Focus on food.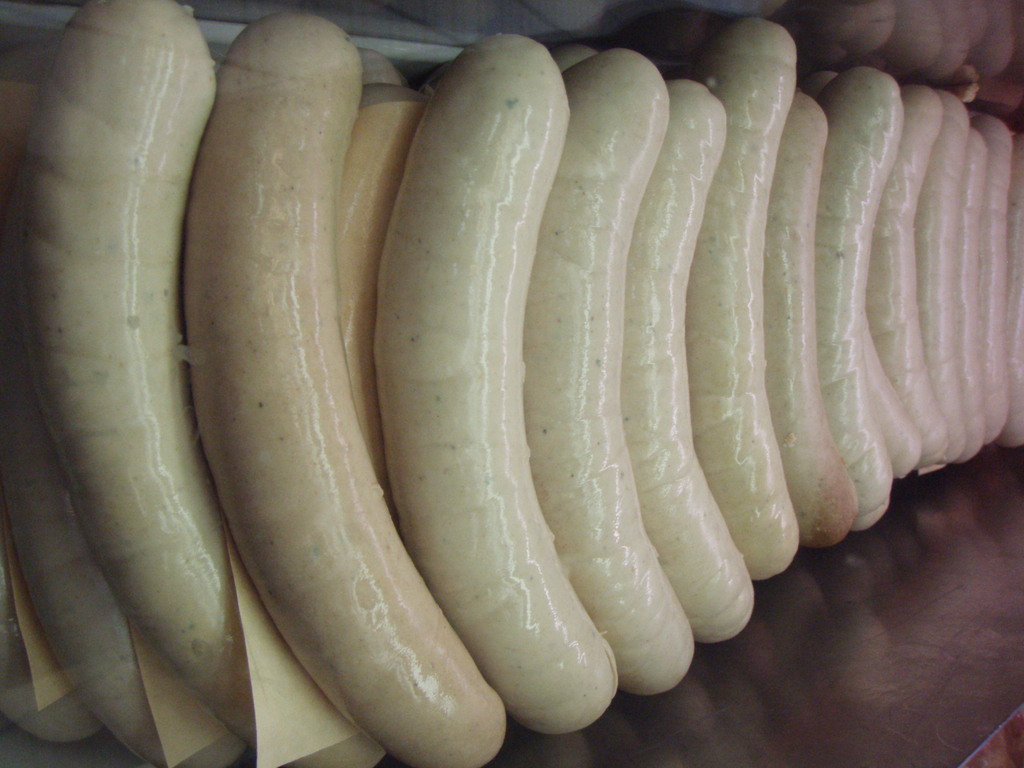
Focused at box=[908, 90, 969, 468].
